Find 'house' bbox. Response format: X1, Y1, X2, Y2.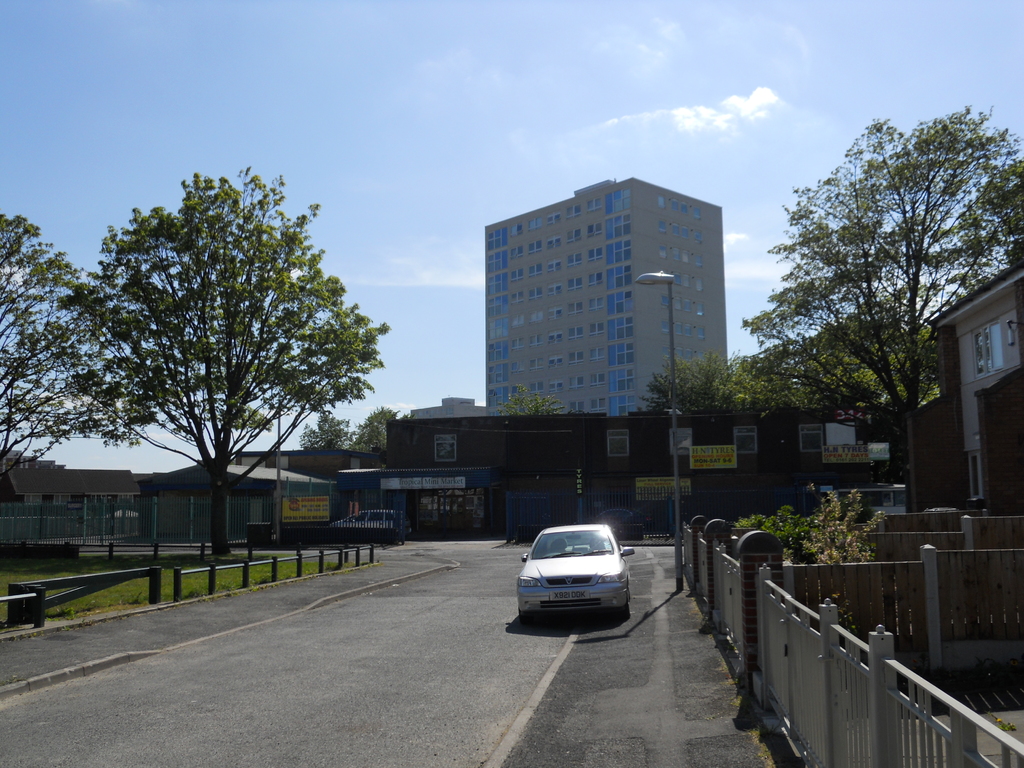
138, 452, 374, 545.
